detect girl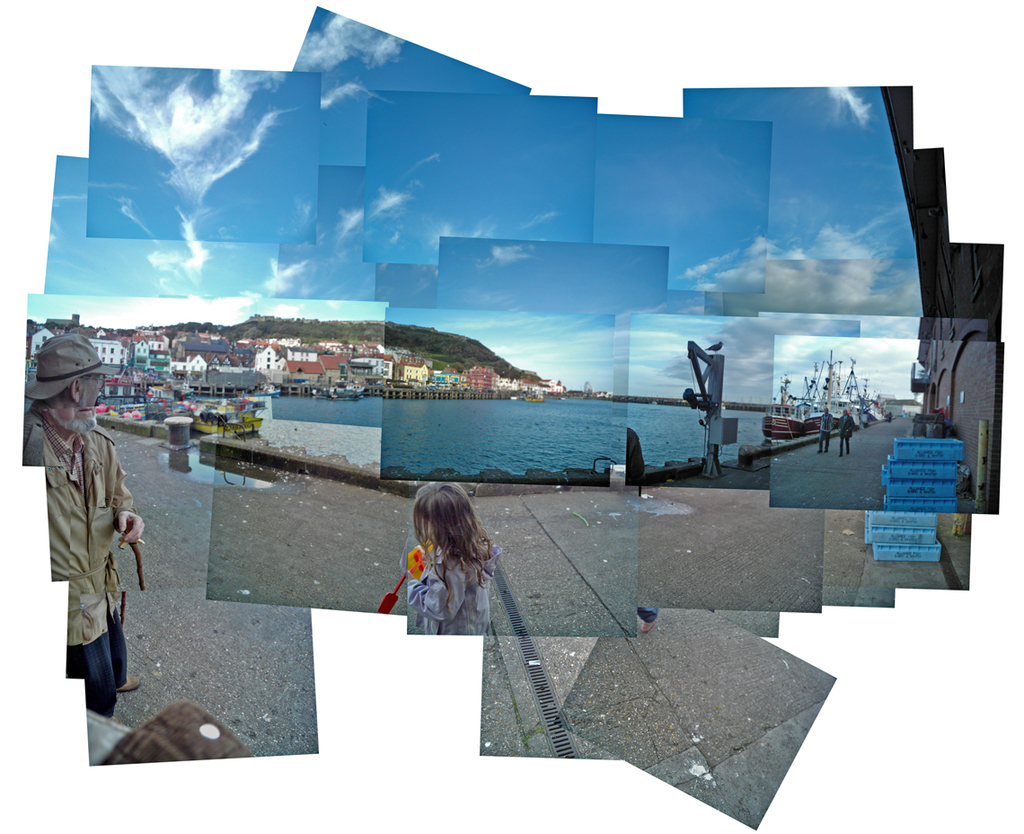
left=409, top=479, right=497, bottom=639
